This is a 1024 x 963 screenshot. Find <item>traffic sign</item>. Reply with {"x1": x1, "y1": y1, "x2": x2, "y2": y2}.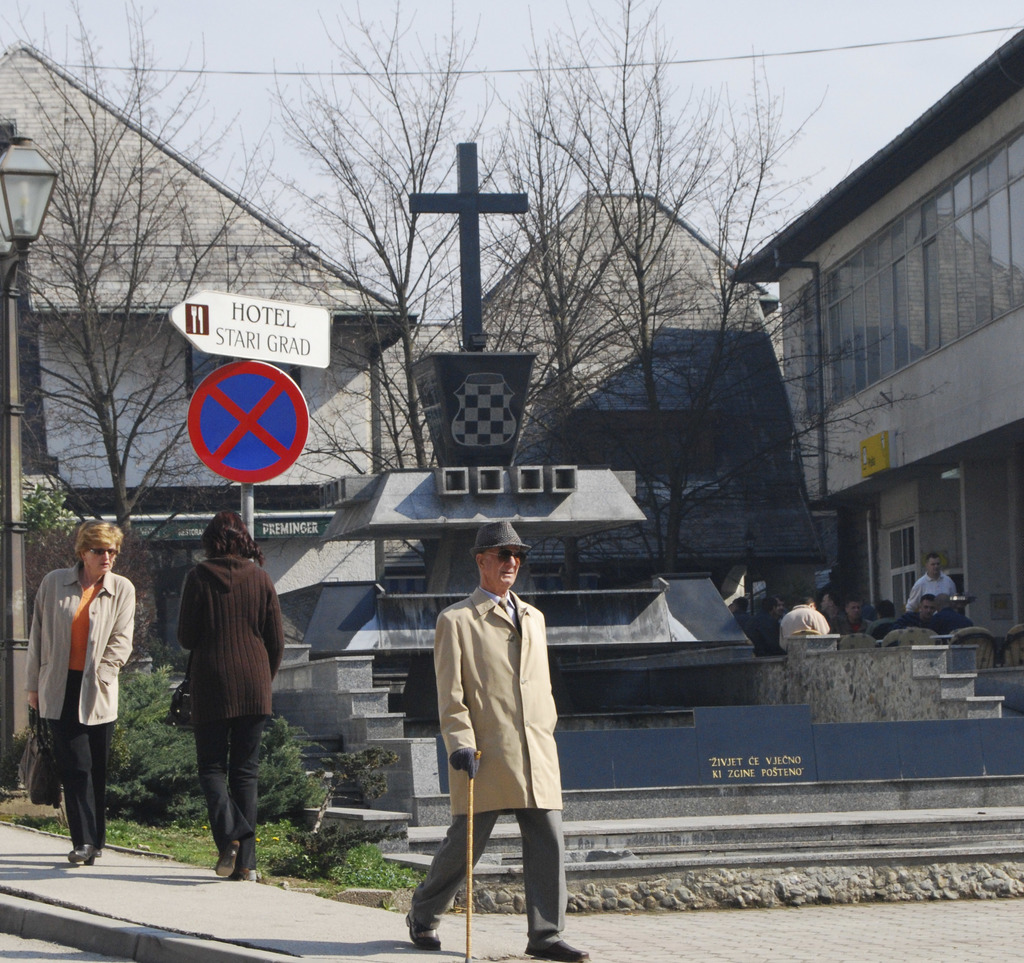
{"x1": 182, "y1": 359, "x2": 304, "y2": 500}.
